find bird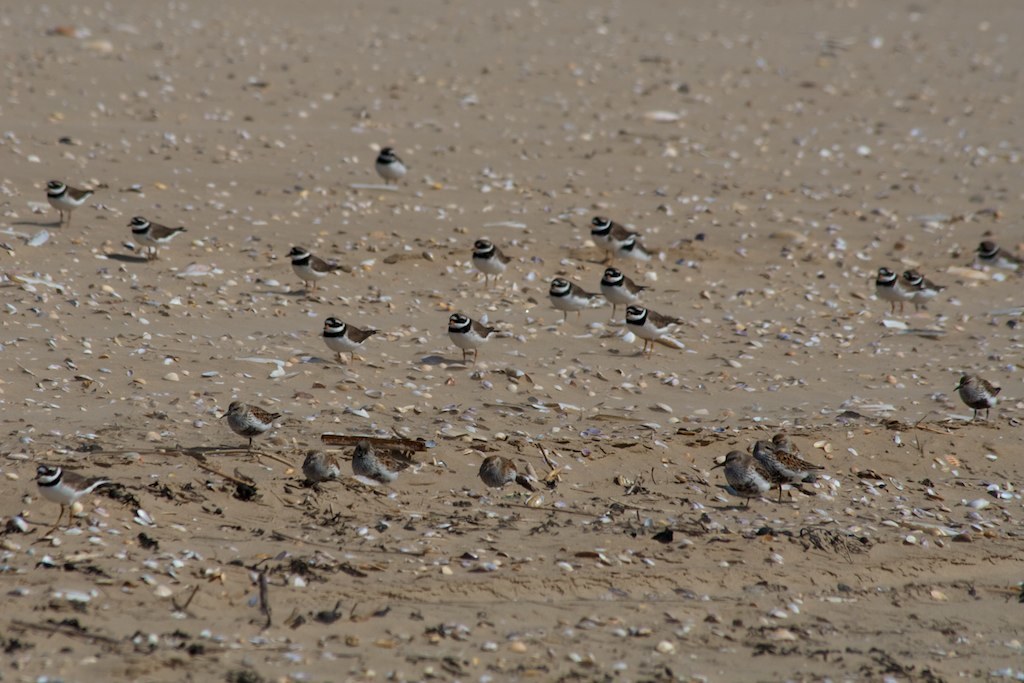
left=546, top=274, right=602, bottom=322
